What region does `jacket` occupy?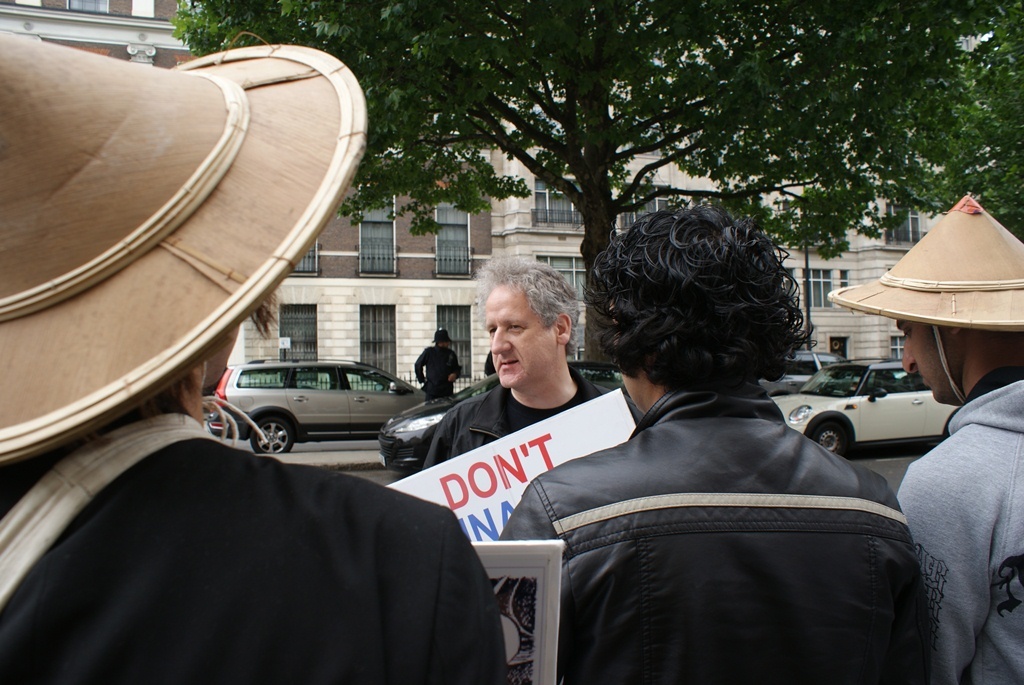
(left=495, top=386, right=933, bottom=684).
